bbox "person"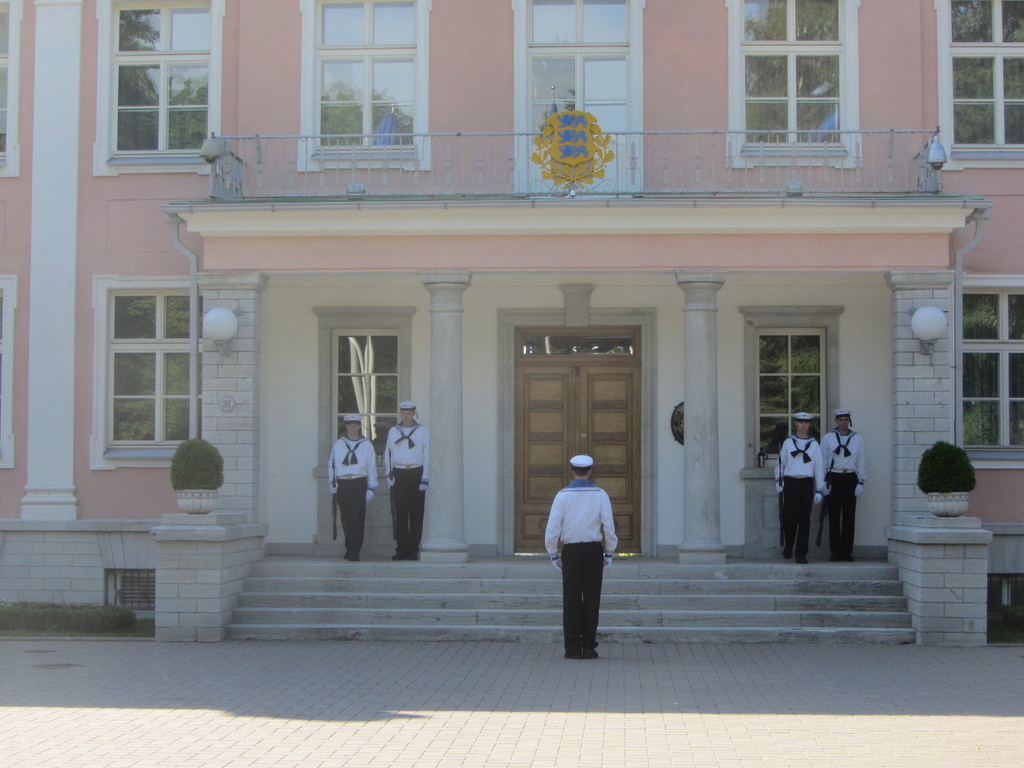
327 412 377 561
